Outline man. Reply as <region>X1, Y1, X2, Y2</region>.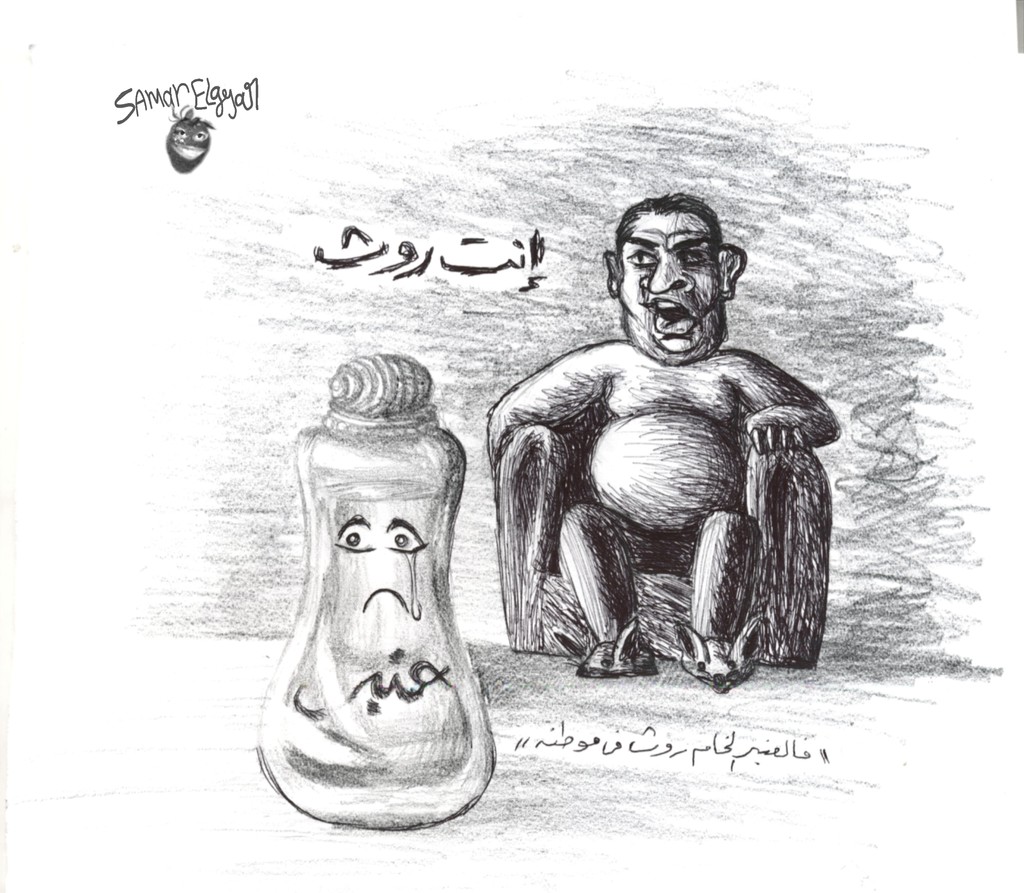
<region>456, 193, 832, 704</region>.
